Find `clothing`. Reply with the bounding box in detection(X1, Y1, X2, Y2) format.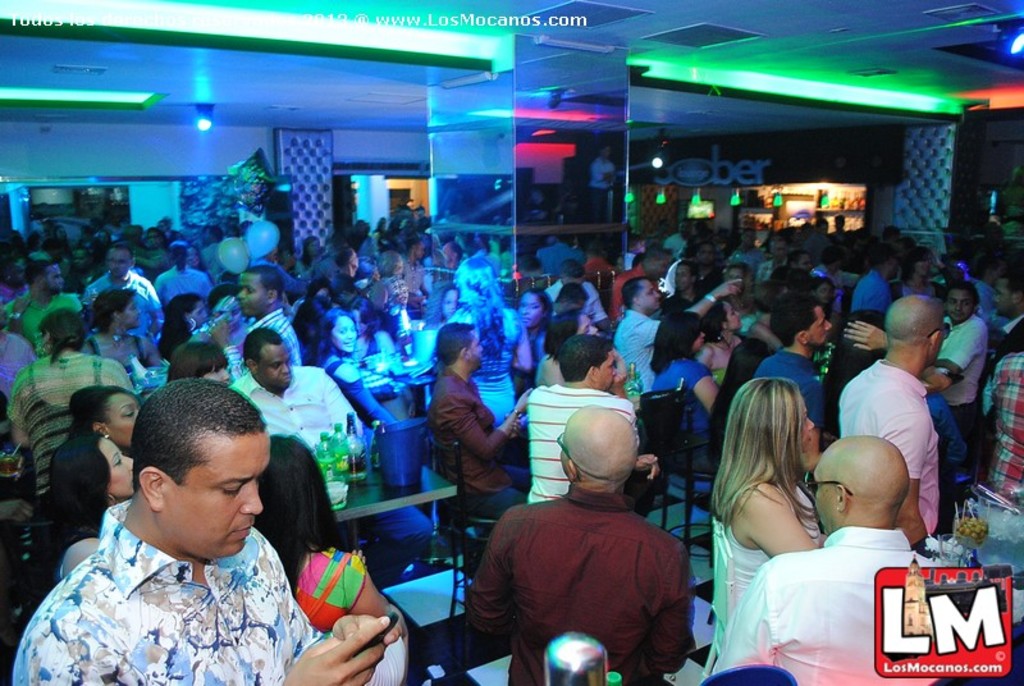
detection(707, 527, 938, 685).
